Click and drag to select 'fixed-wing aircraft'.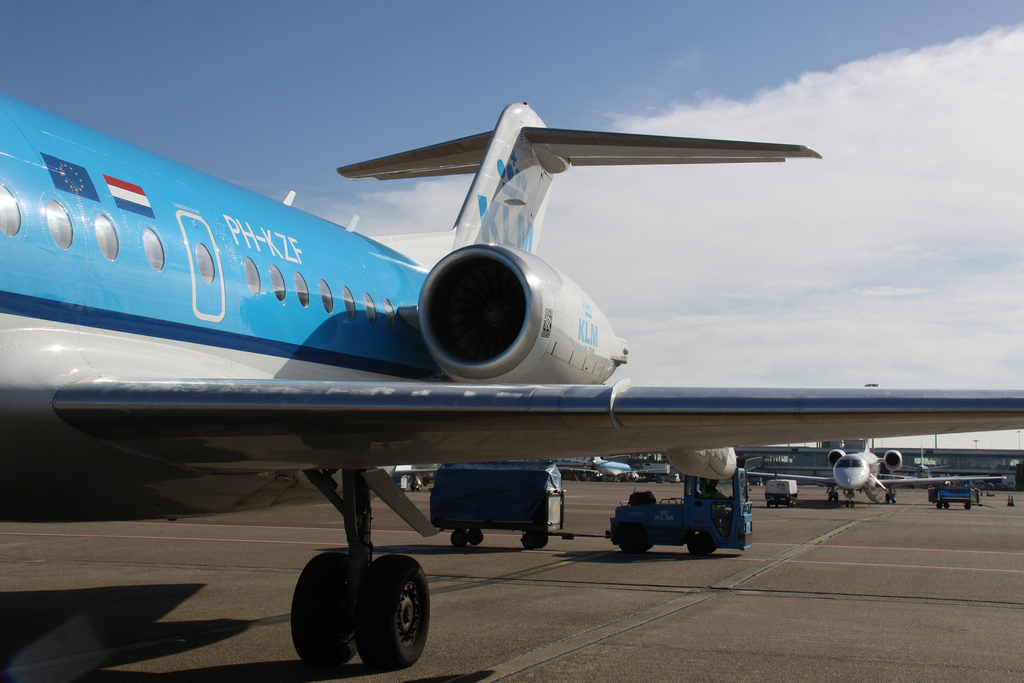
Selection: (x1=560, y1=453, x2=679, y2=479).
